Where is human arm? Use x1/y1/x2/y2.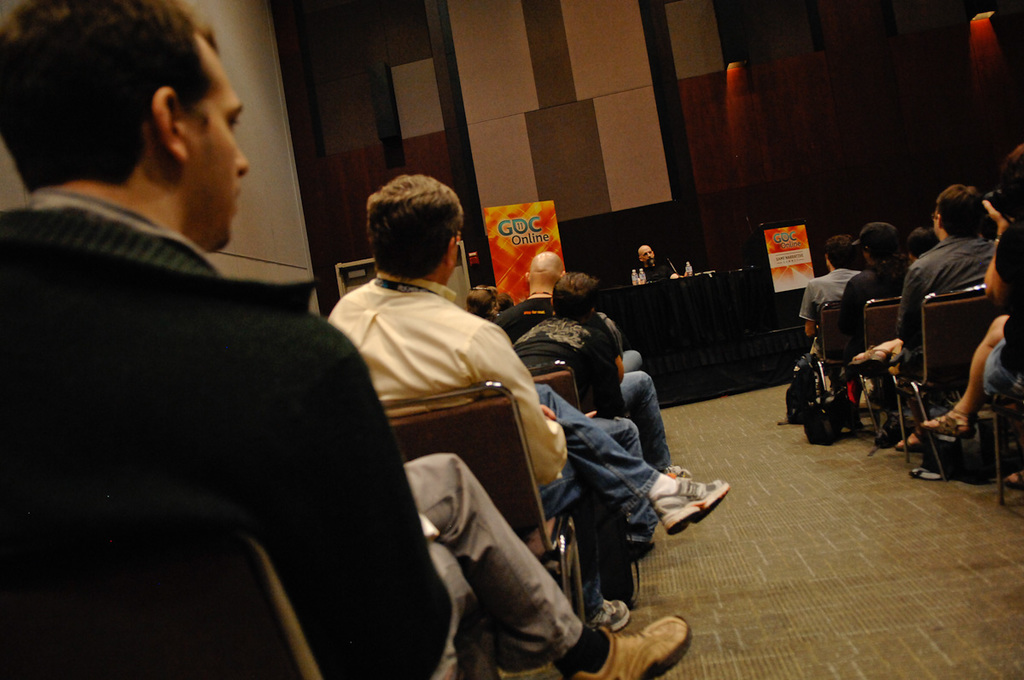
590/314/620/437.
